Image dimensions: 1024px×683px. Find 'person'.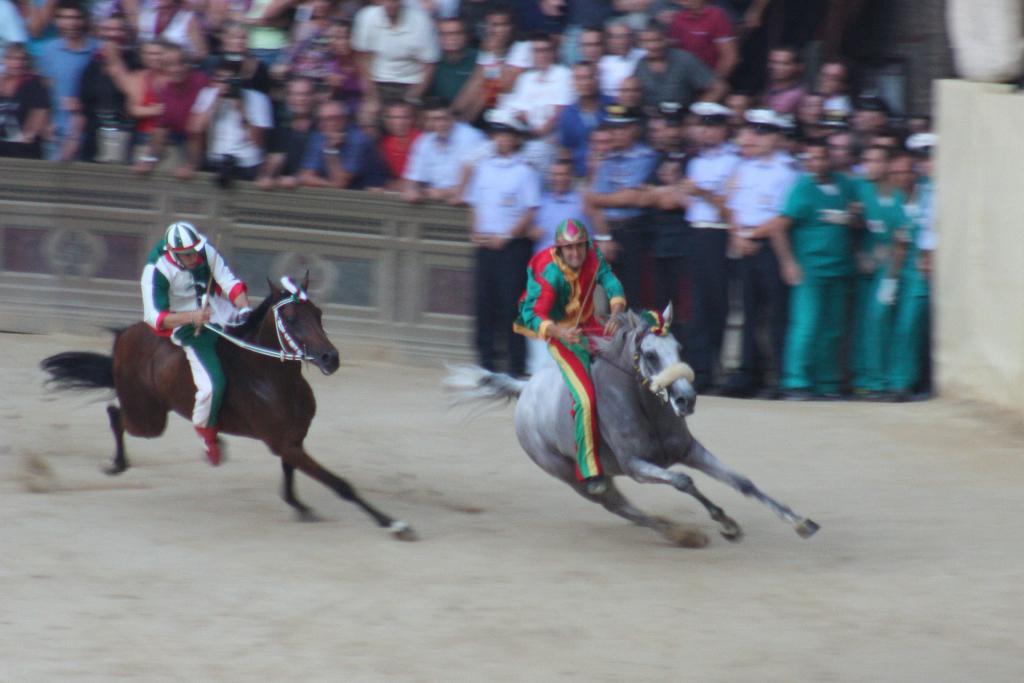
907 133 934 288.
